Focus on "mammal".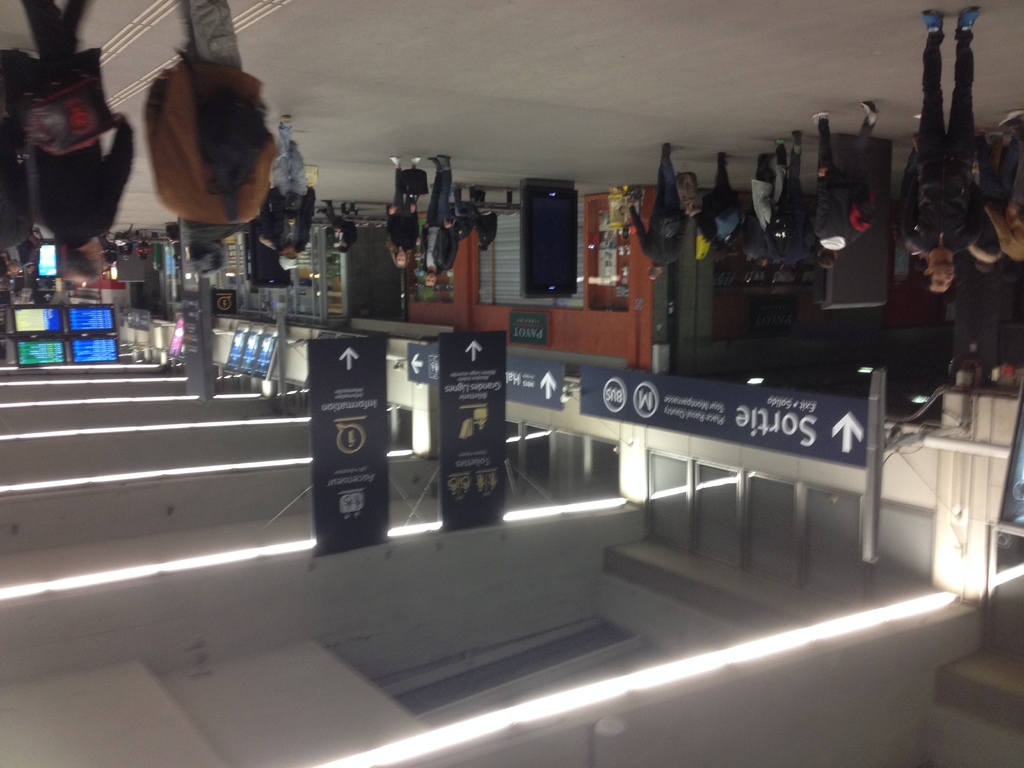
Focused at box=[258, 111, 317, 253].
